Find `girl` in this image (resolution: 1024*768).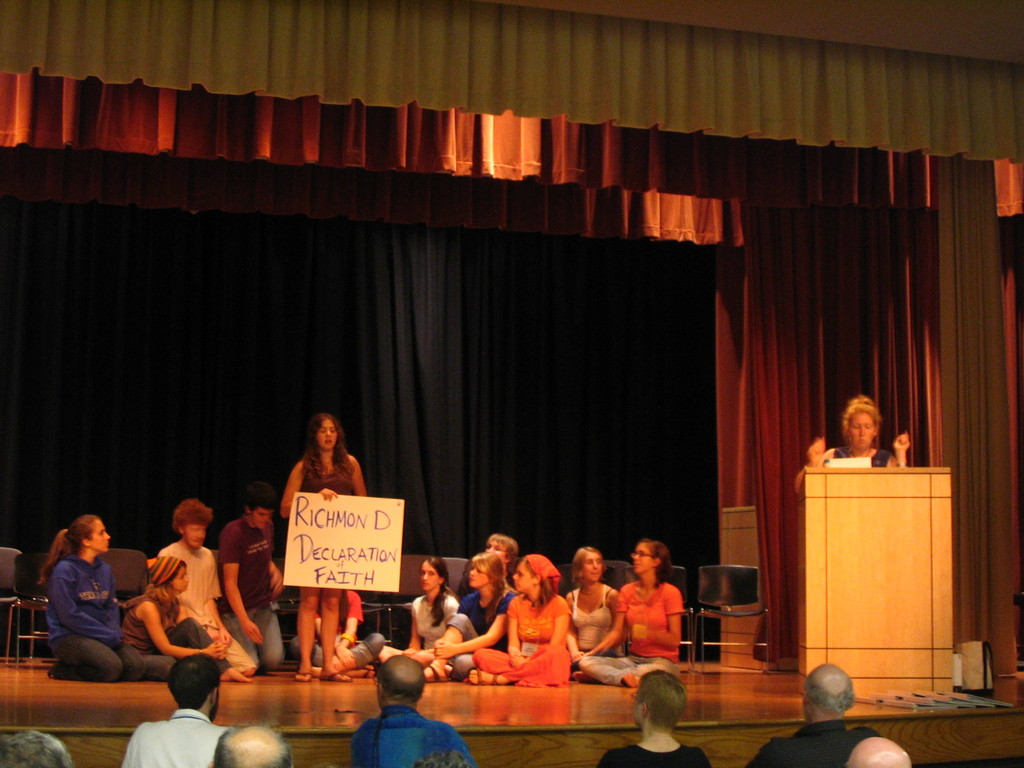
detection(575, 541, 685, 691).
